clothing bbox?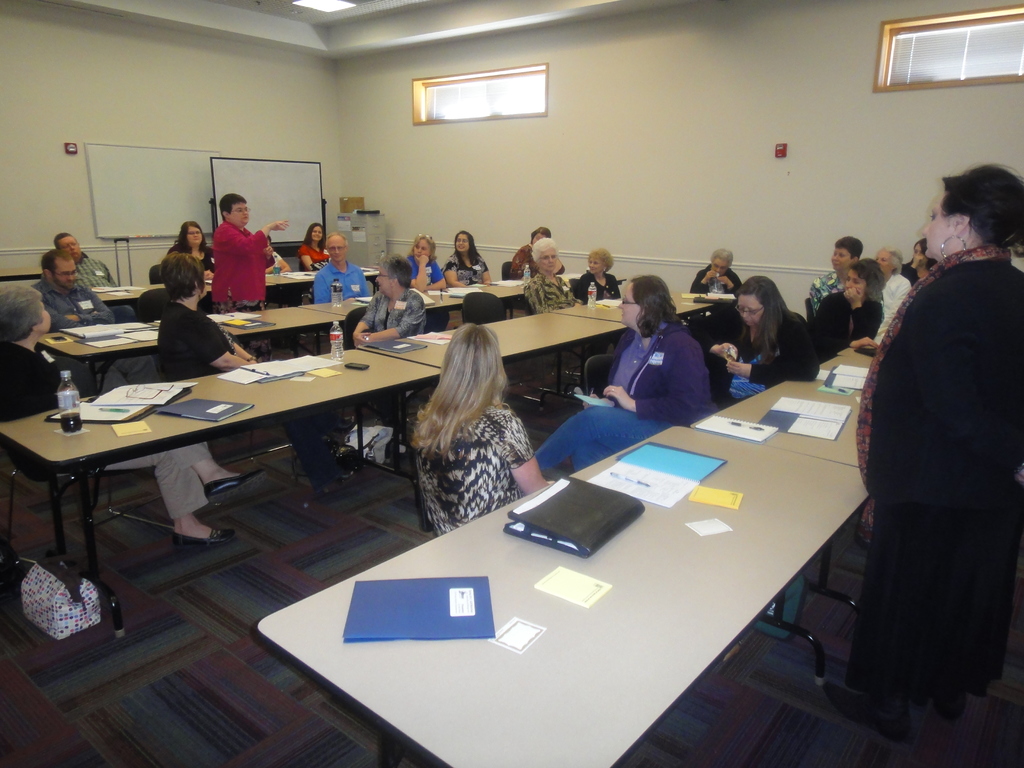
region(524, 270, 614, 365)
